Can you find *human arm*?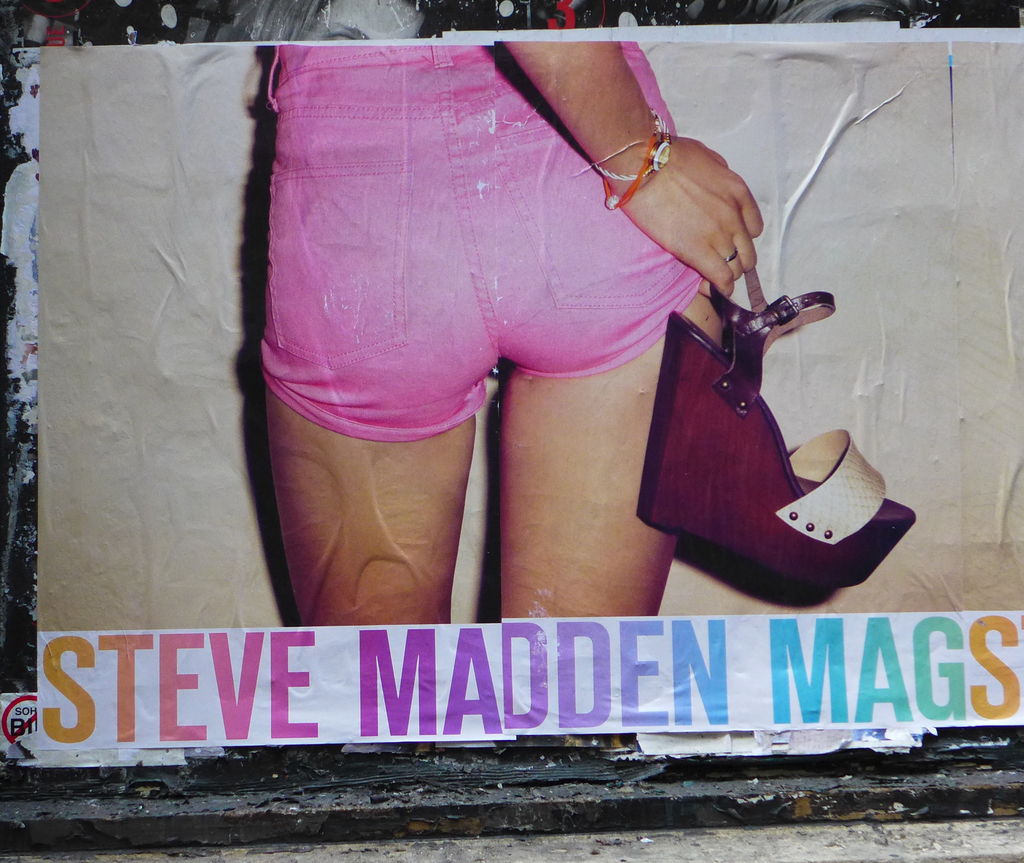
Yes, bounding box: box(504, 39, 764, 294).
